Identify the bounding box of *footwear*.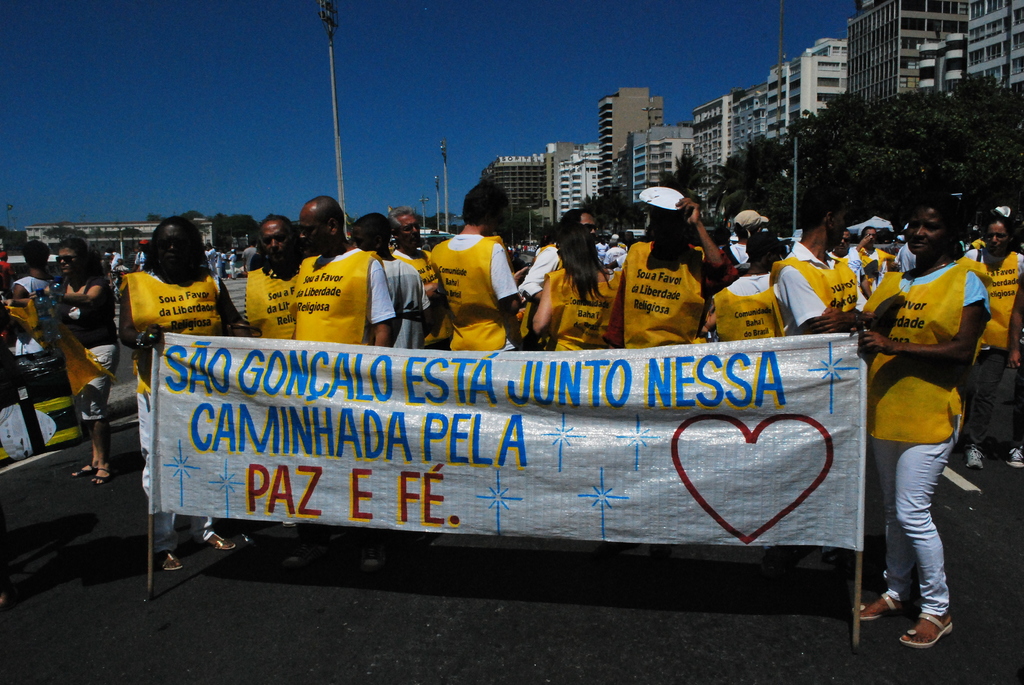
rect(1005, 445, 1023, 468).
